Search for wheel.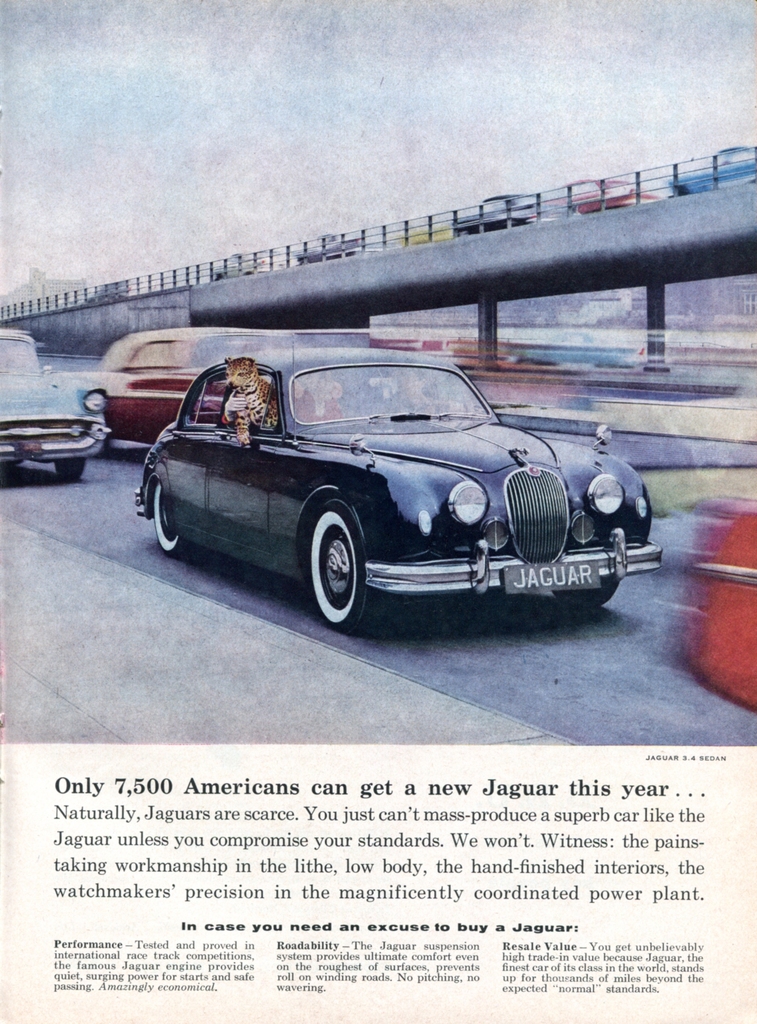
Found at Rect(306, 490, 386, 644).
